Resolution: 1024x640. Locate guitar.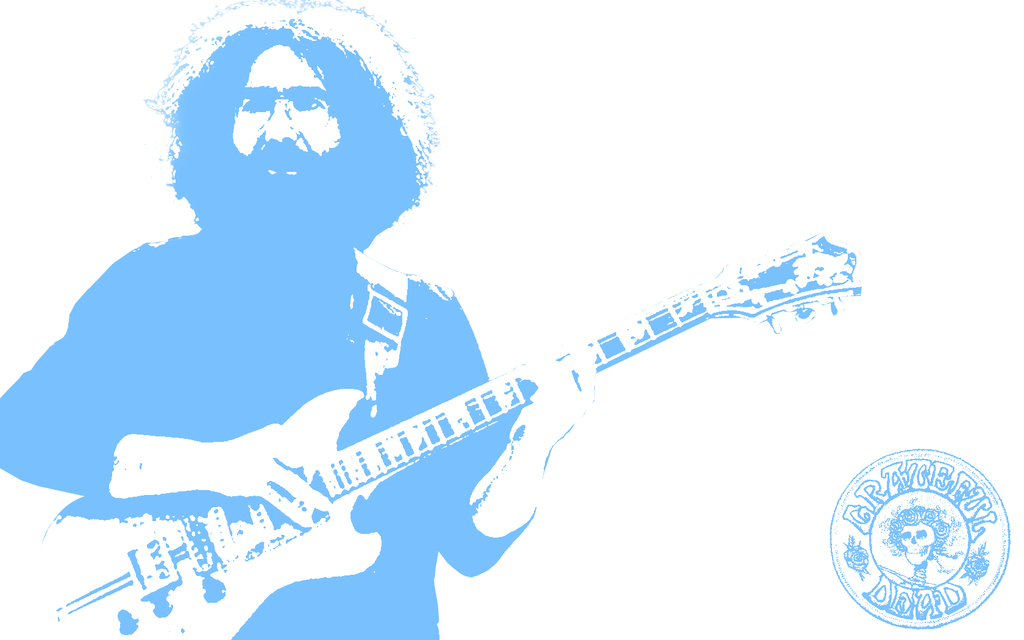
locate(24, 229, 860, 639).
